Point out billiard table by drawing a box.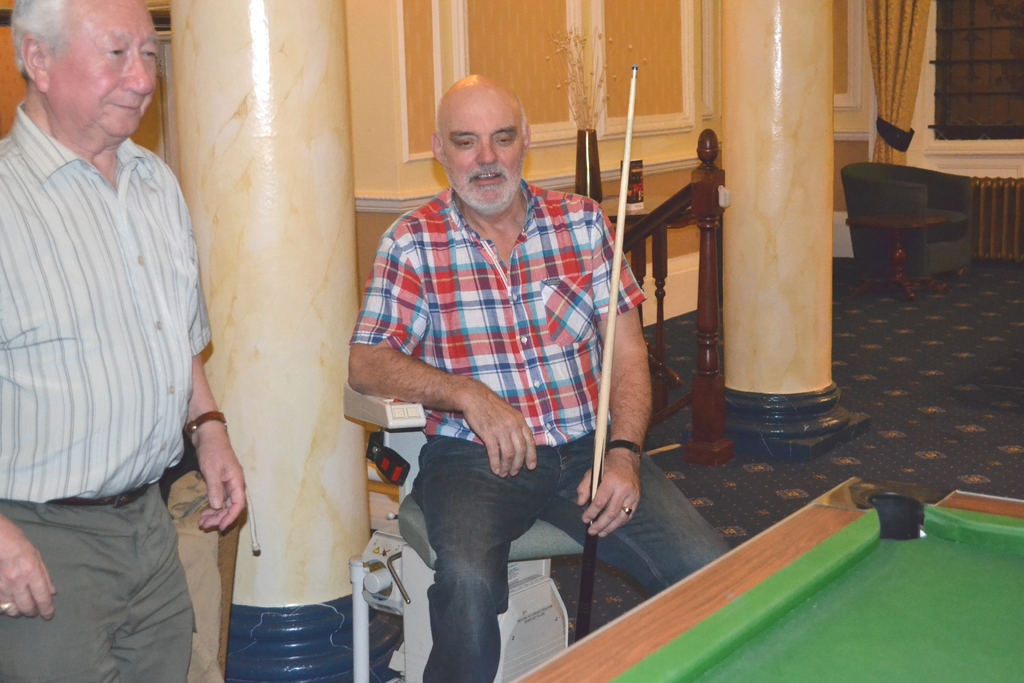
503 476 1023 682.
